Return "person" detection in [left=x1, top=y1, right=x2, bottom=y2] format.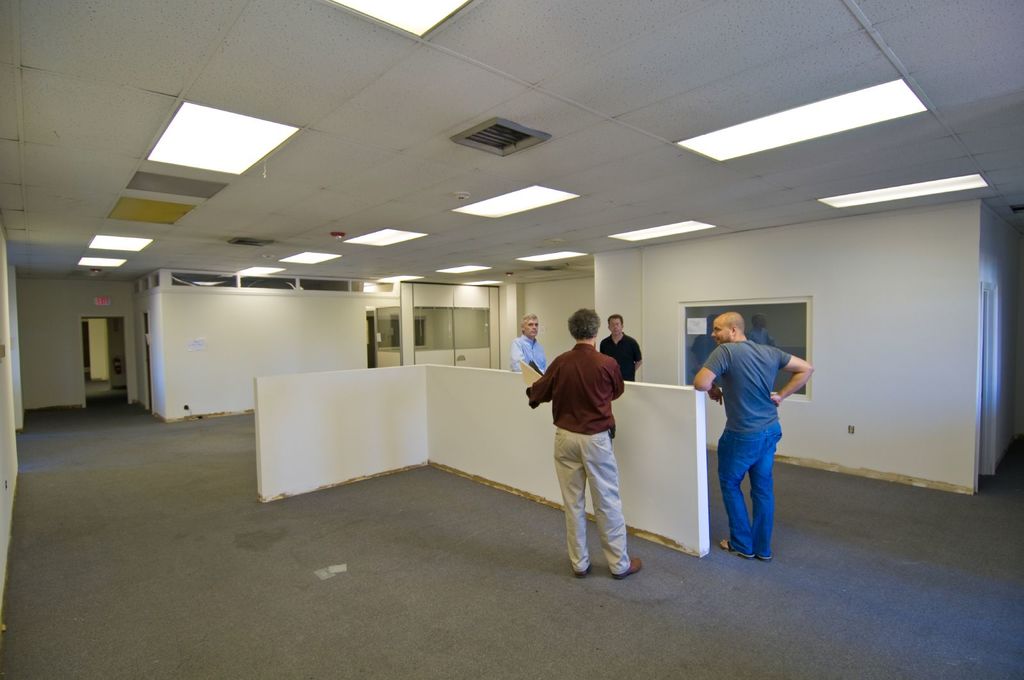
[left=509, top=291, right=652, bottom=581].
